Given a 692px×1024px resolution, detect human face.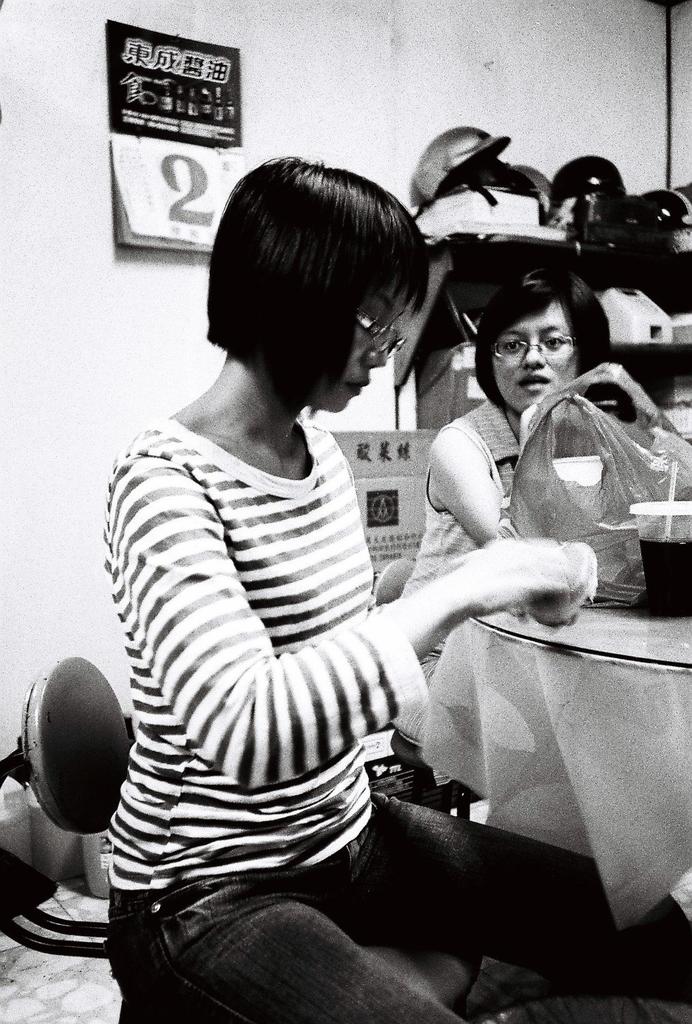
left=484, top=294, right=582, bottom=417.
